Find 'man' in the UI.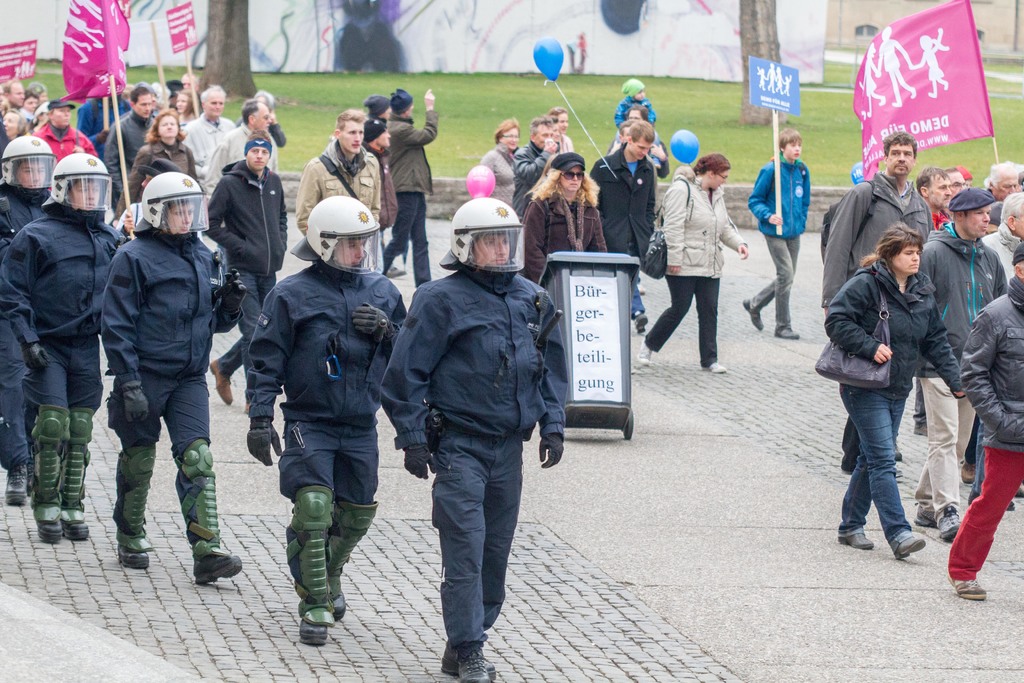
UI element at <box>502,103,570,223</box>.
